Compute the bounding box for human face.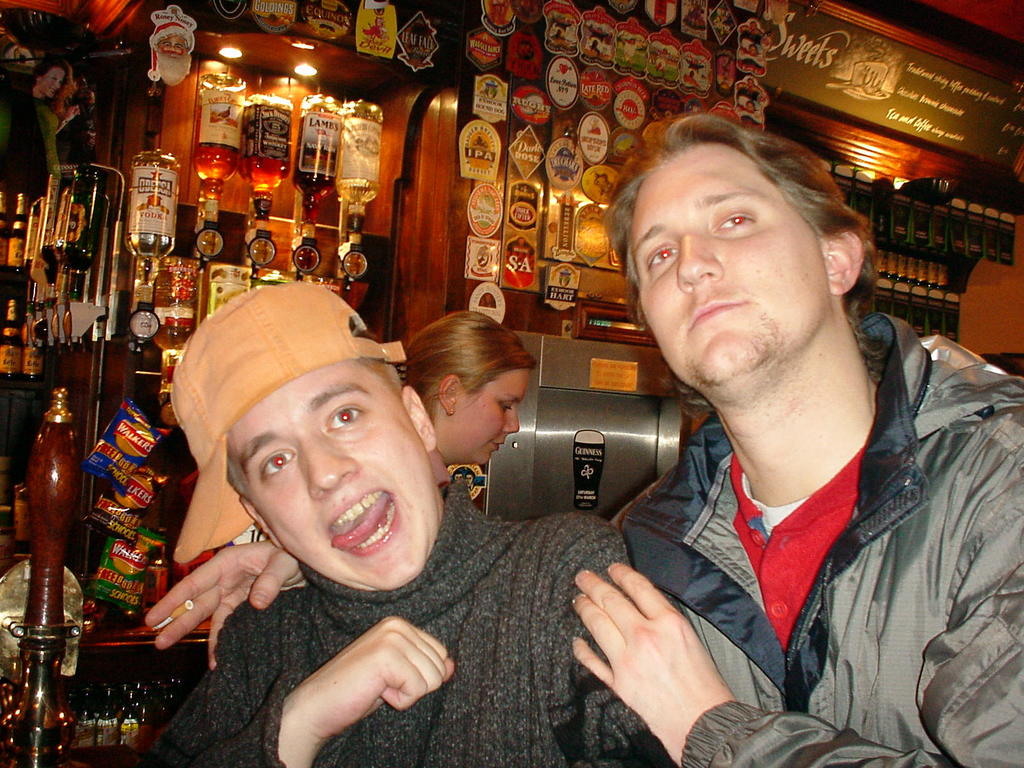
211, 273, 440, 589.
